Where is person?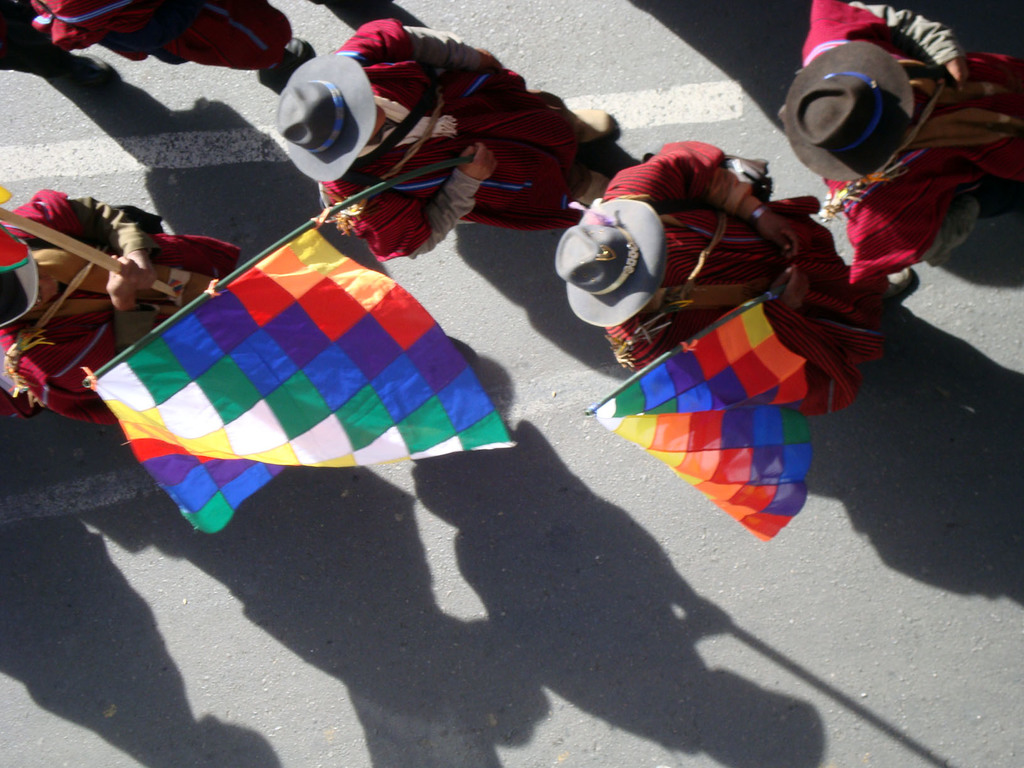
rect(565, 148, 904, 468).
